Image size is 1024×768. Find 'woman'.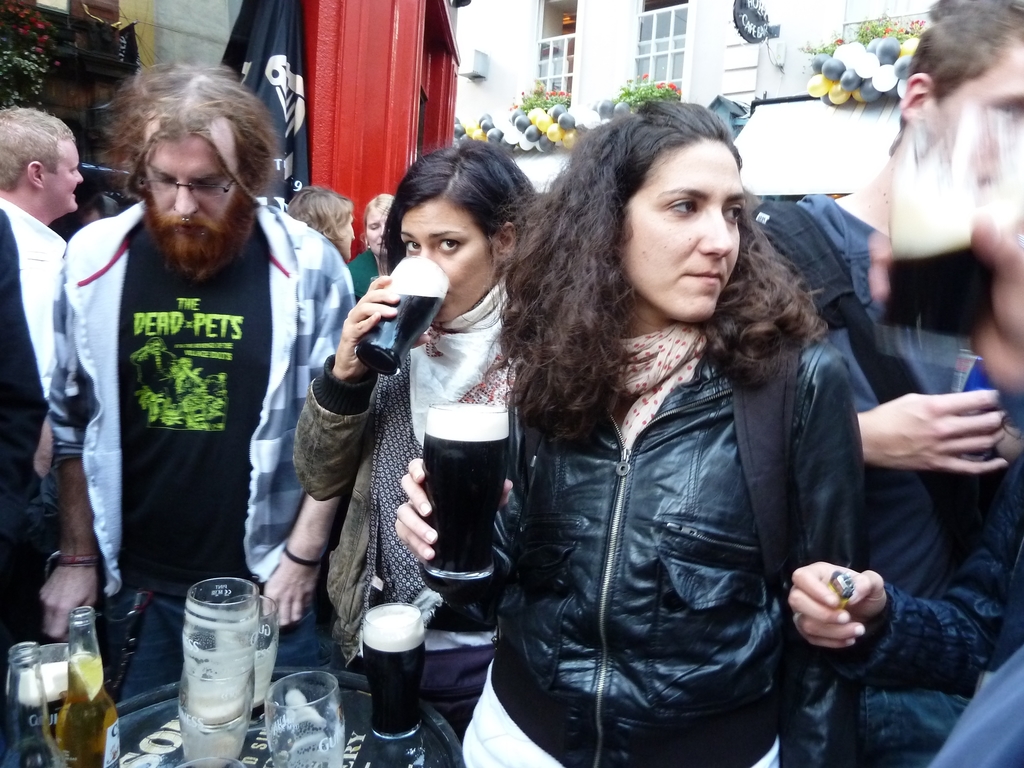
296, 145, 550, 746.
